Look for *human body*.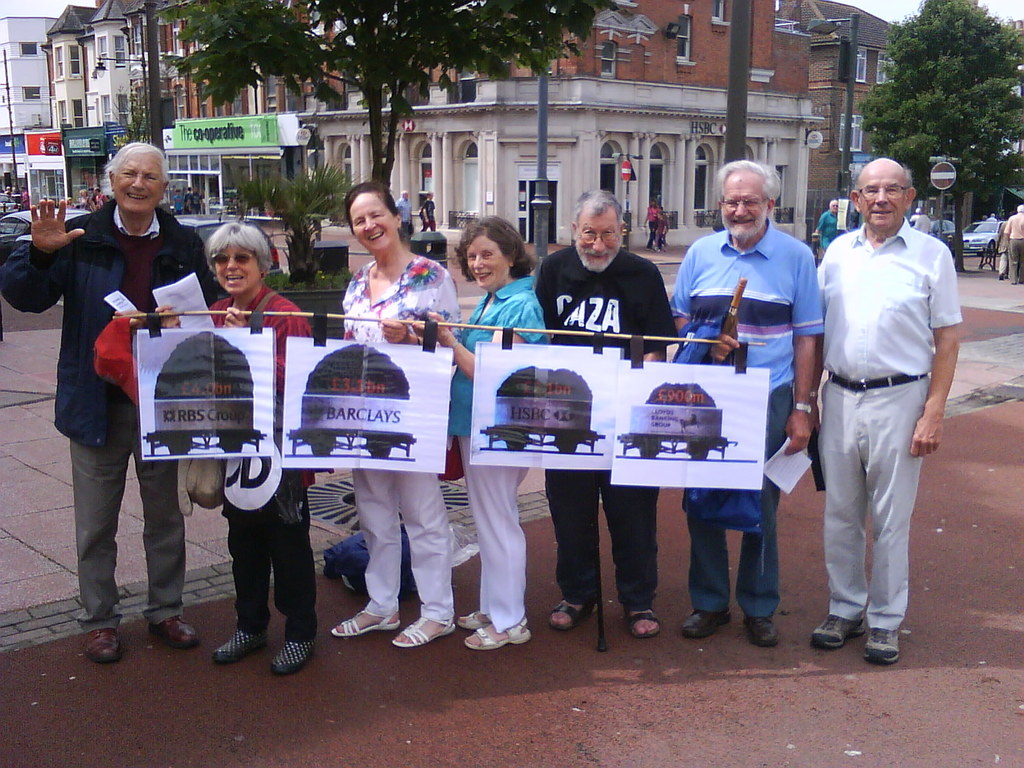
Found: x1=671, y1=165, x2=826, y2=640.
